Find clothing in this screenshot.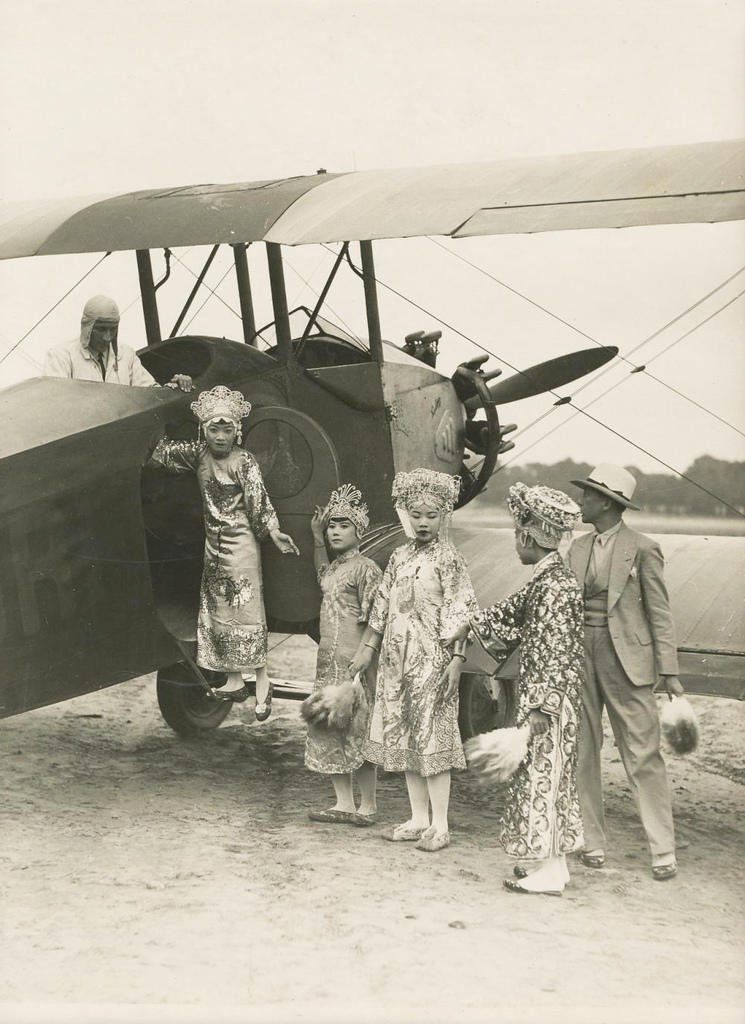
The bounding box for clothing is 475 545 574 882.
